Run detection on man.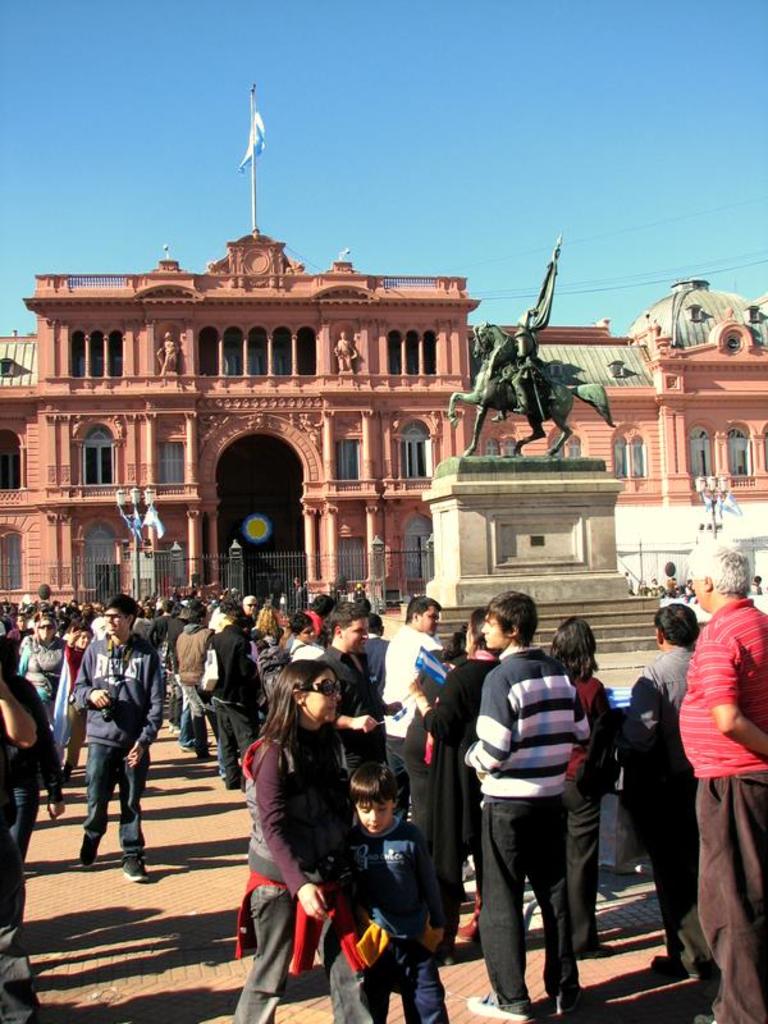
Result: <box>61,586,154,878</box>.
